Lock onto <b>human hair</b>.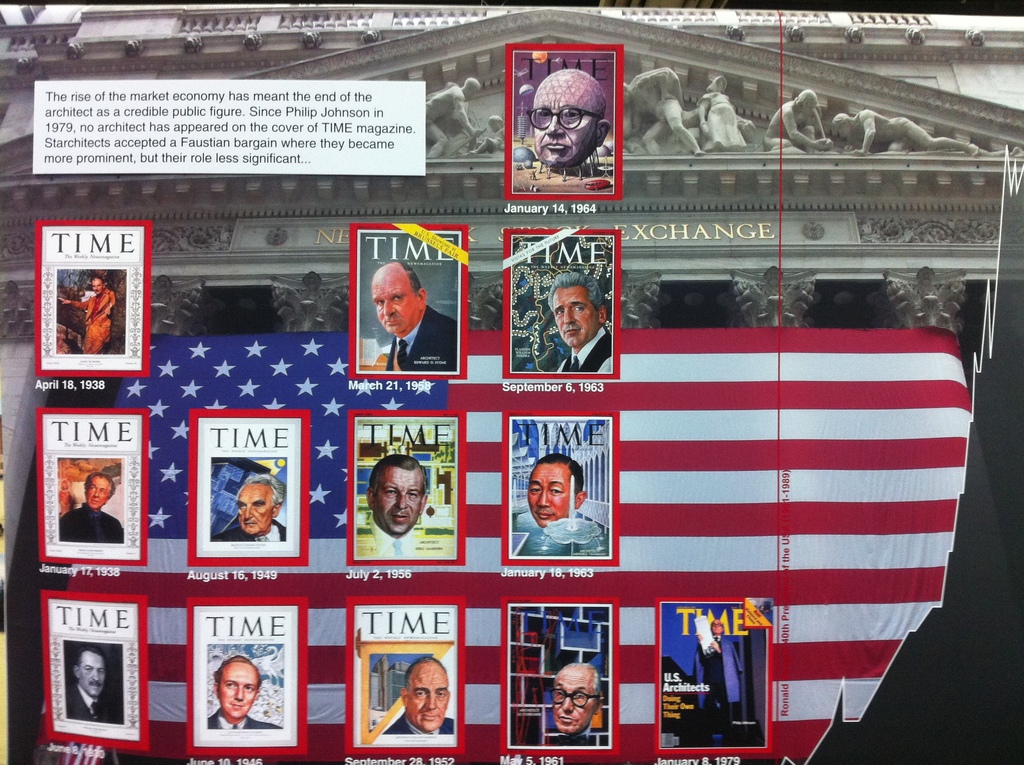
Locked: bbox=(74, 645, 109, 663).
